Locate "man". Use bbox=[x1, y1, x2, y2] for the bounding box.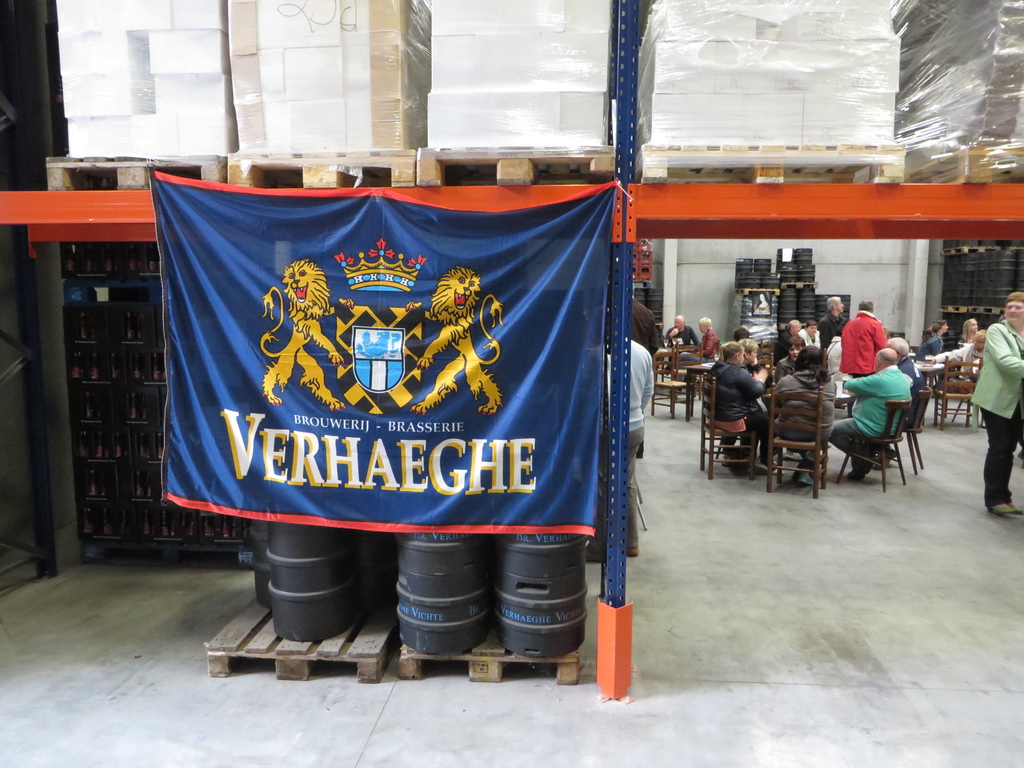
bbox=[666, 310, 697, 387].
